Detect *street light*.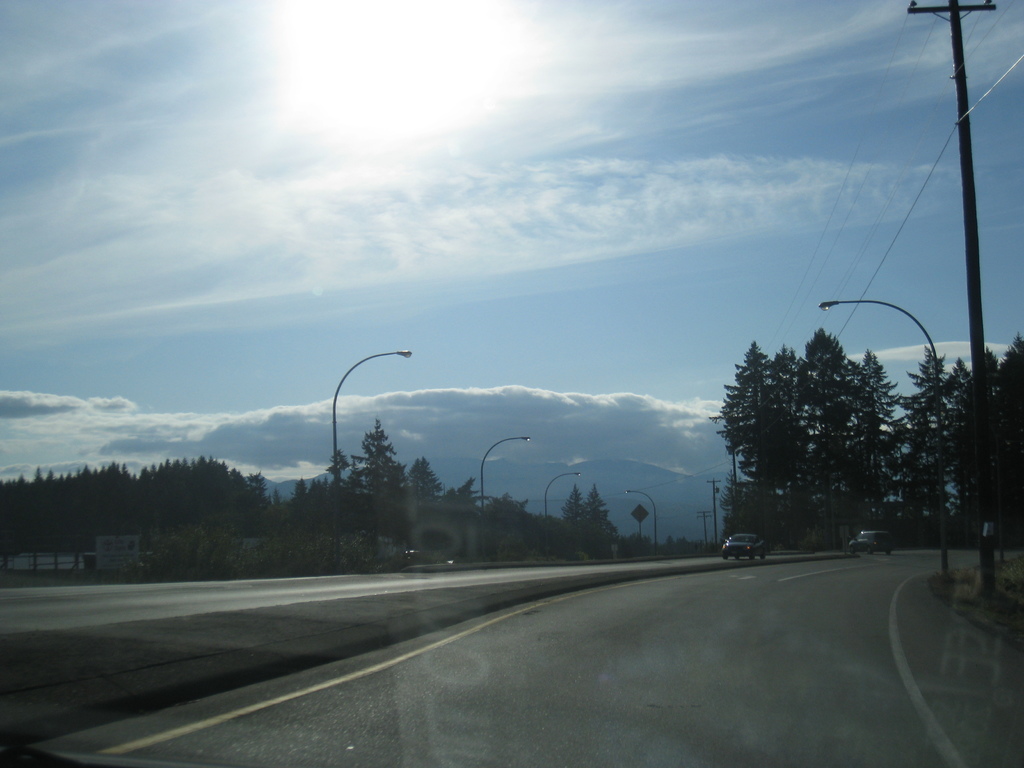
Detected at [300,345,422,576].
